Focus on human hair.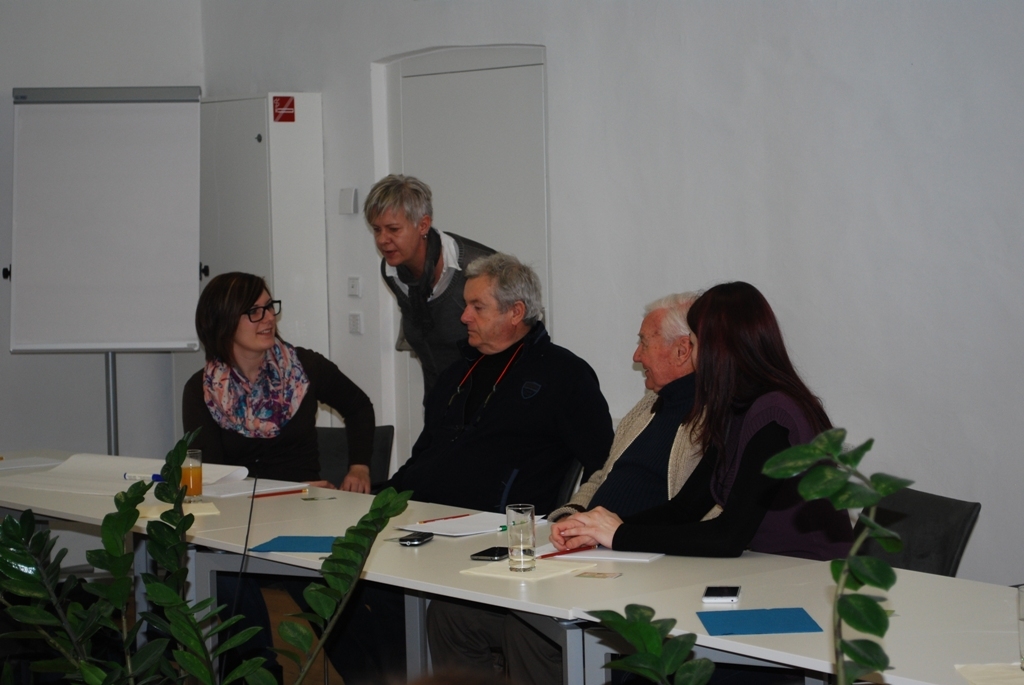
Focused at [363, 170, 435, 228].
